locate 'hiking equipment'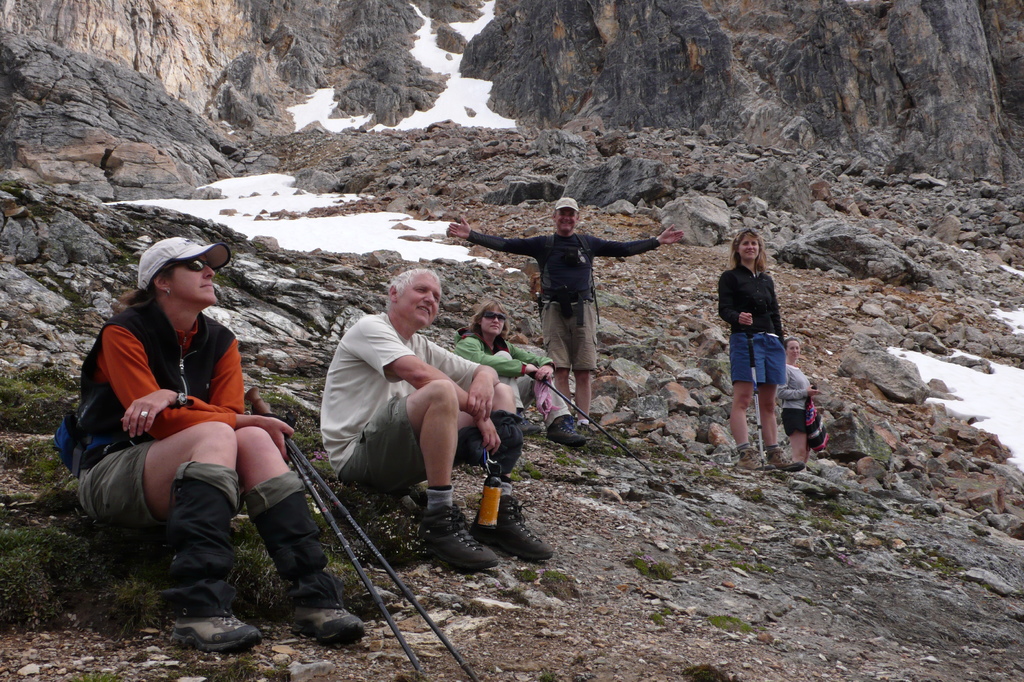
BBox(245, 383, 481, 681)
